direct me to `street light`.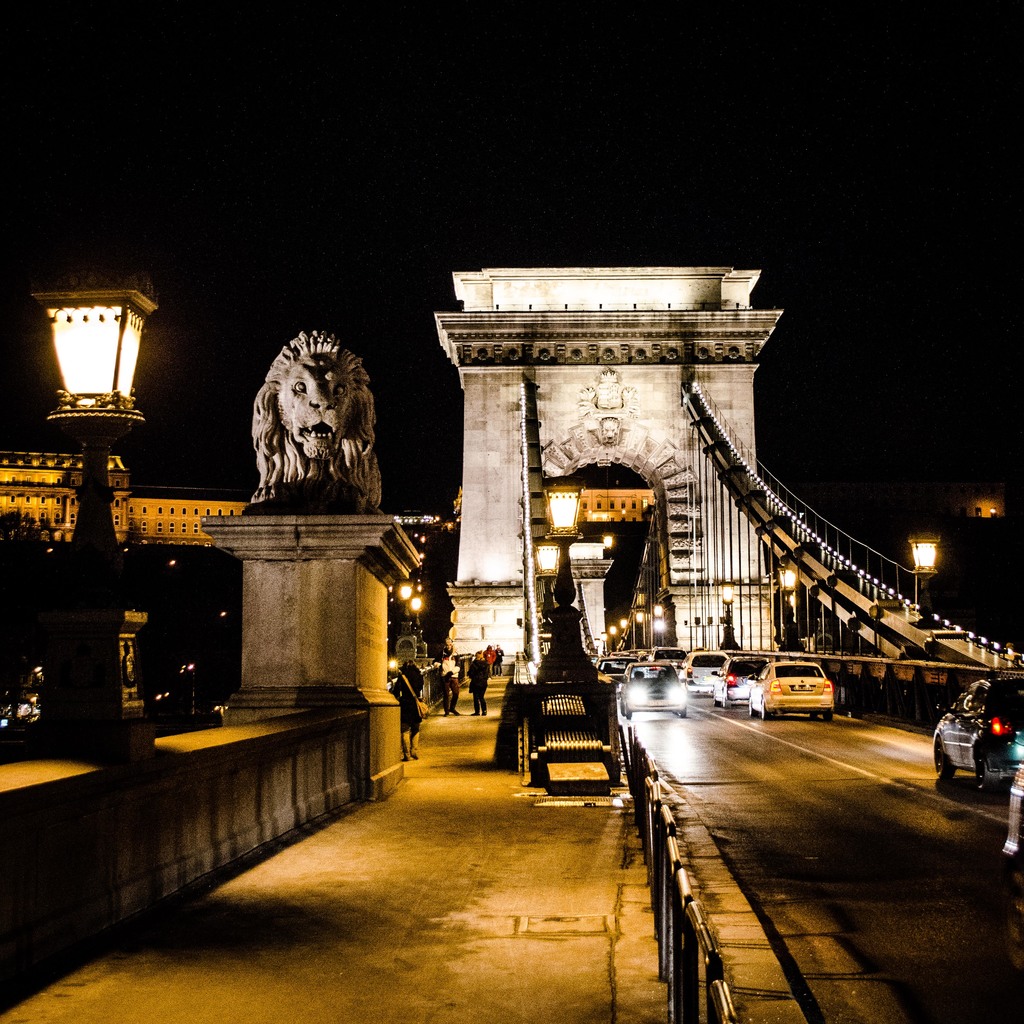
Direction: (774,566,799,655).
